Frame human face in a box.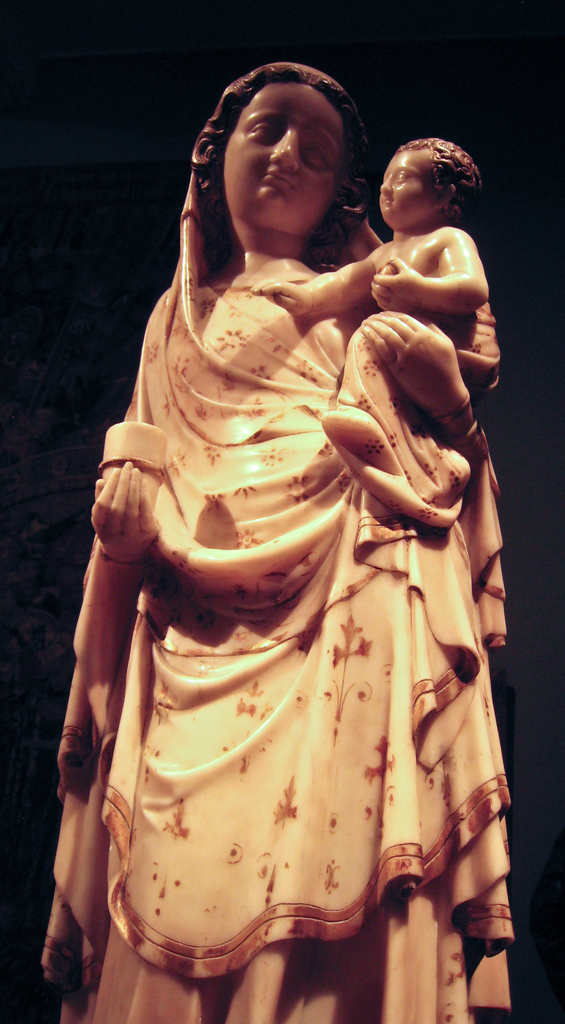
[376, 153, 439, 221].
